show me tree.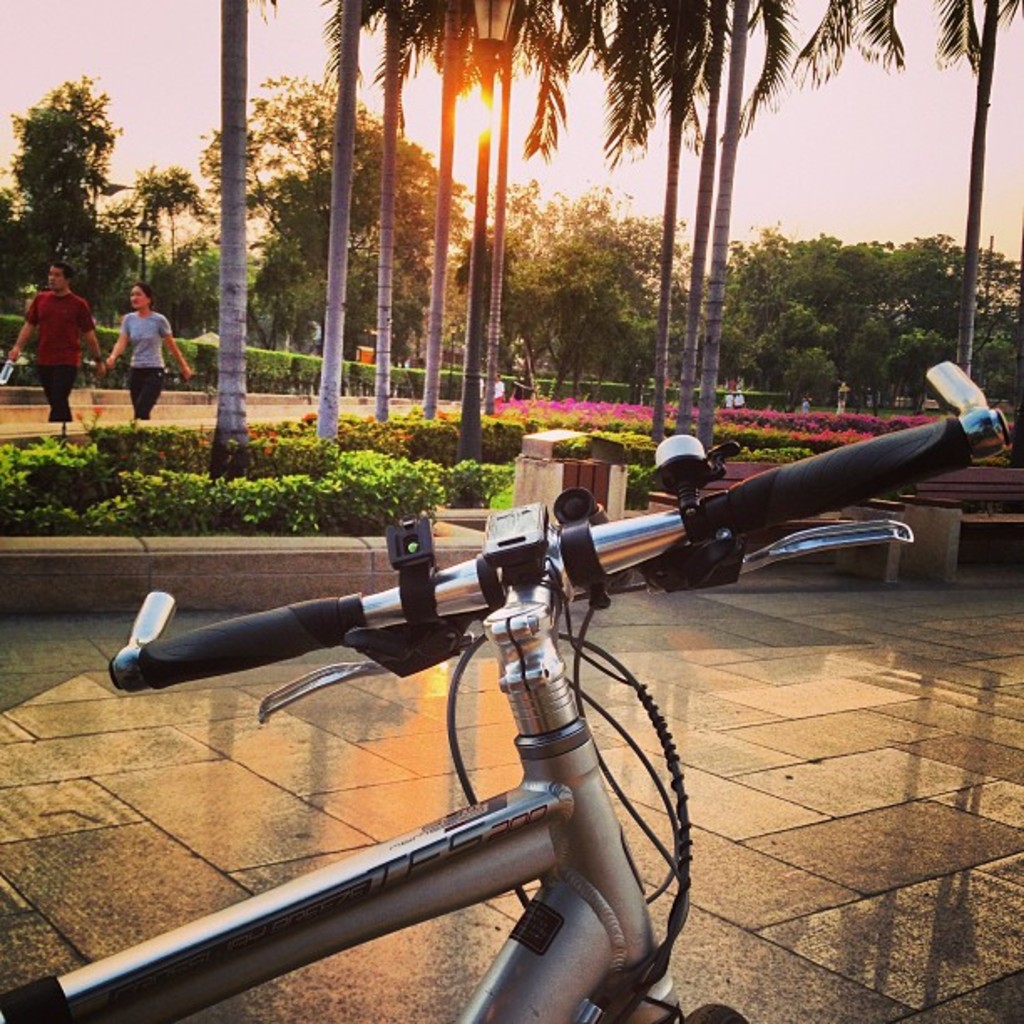
tree is here: crop(12, 47, 102, 244).
